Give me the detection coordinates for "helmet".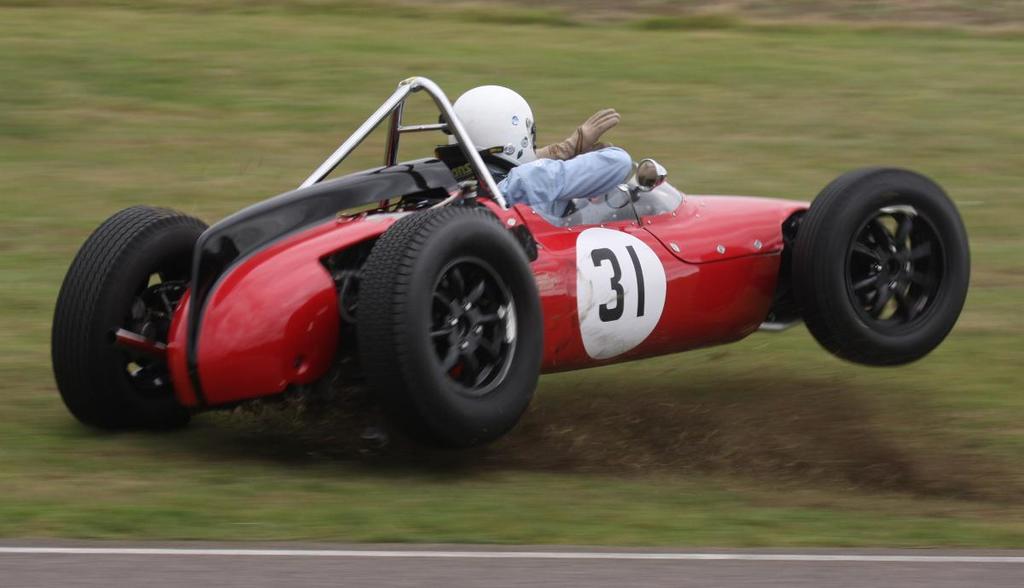
bbox(450, 84, 538, 160).
